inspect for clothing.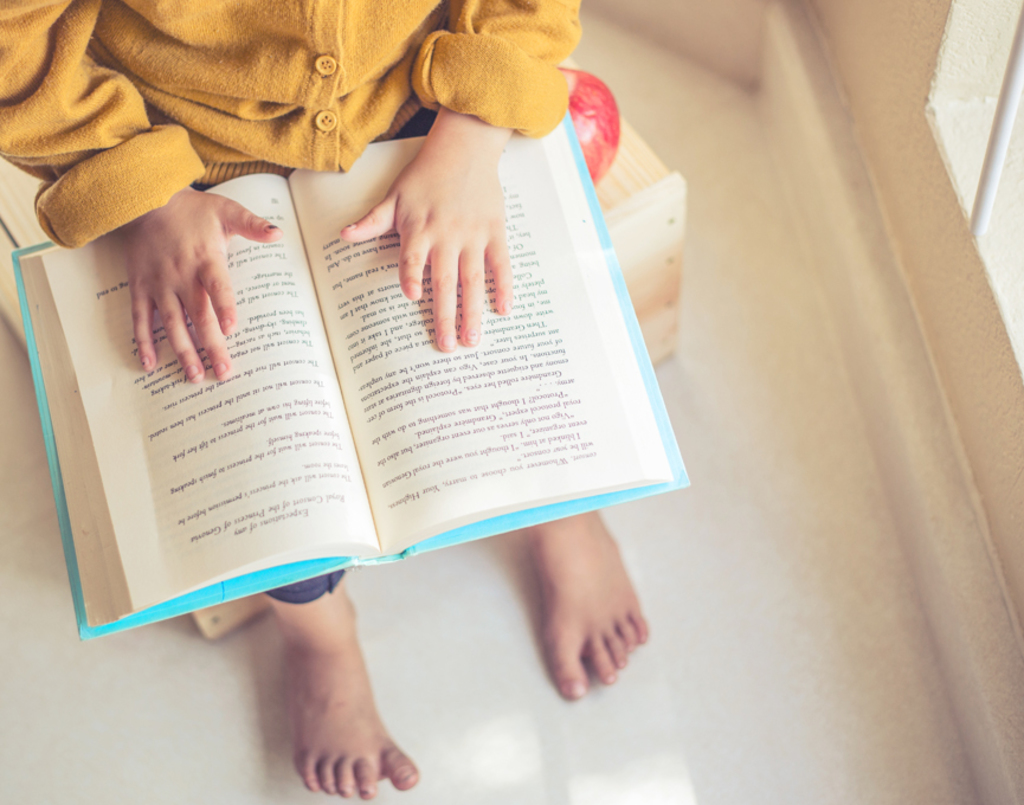
Inspection: pyautogui.locateOnScreen(0, 0, 582, 606).
